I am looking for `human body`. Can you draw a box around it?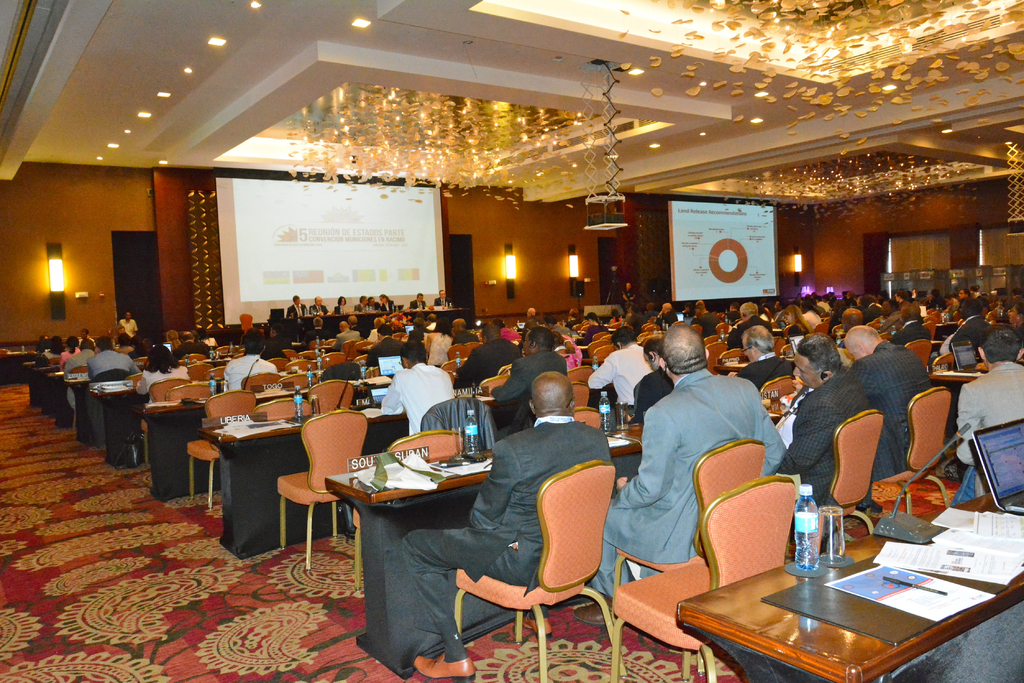
Sure, the bounding box is bbox=[952, 327, 1023, 497].
